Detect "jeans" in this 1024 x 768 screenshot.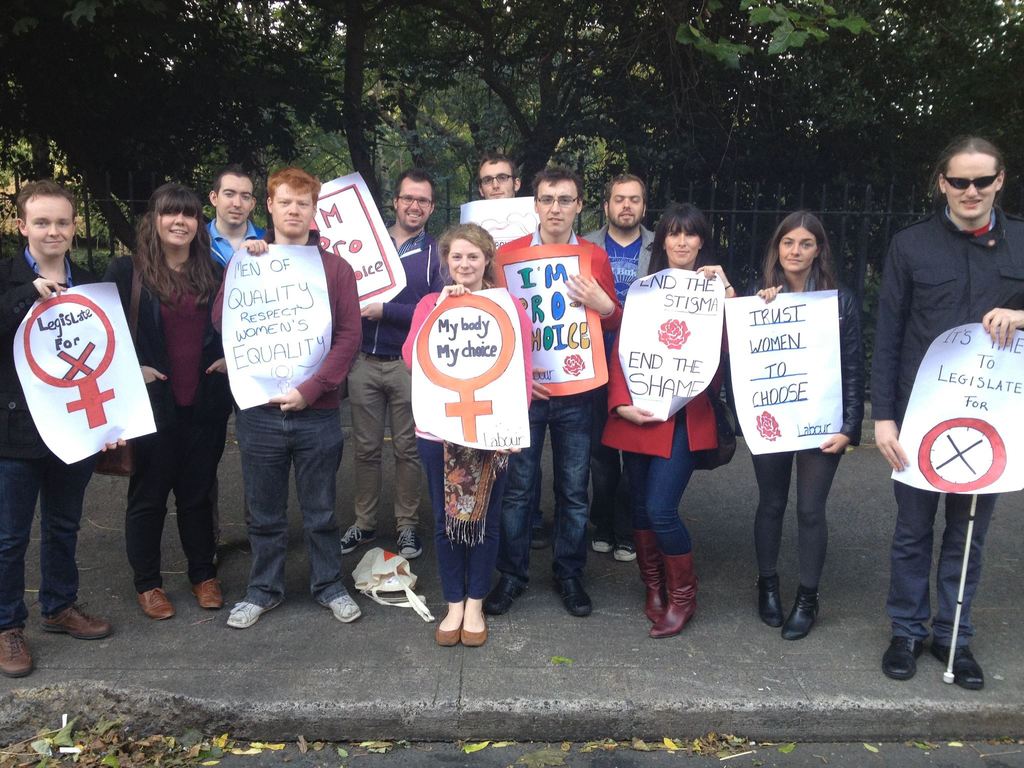
Detection: x1=237 y1=404 x2=351 y2=605.
